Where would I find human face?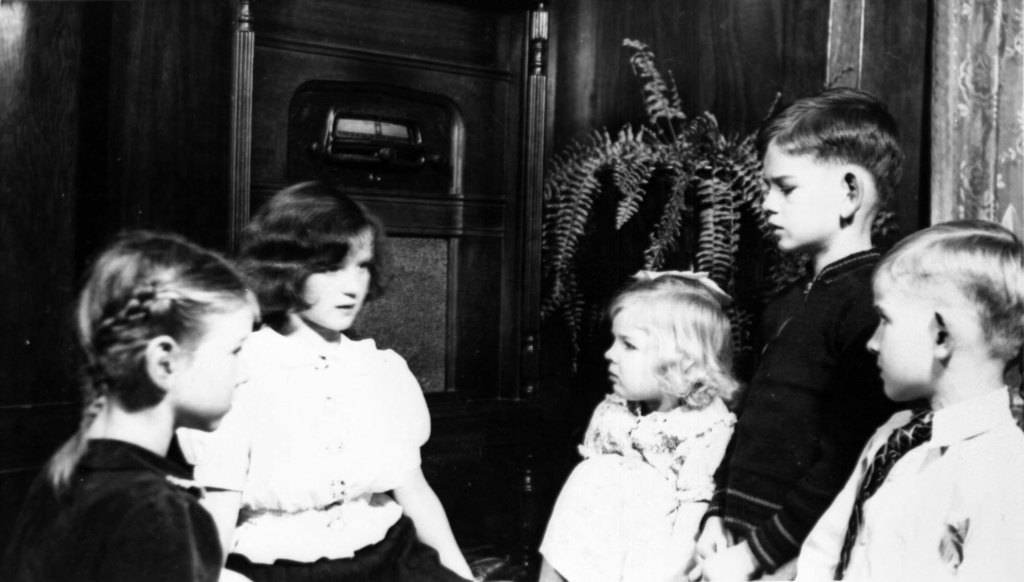
At BBox(300, 230, 378, 330).
